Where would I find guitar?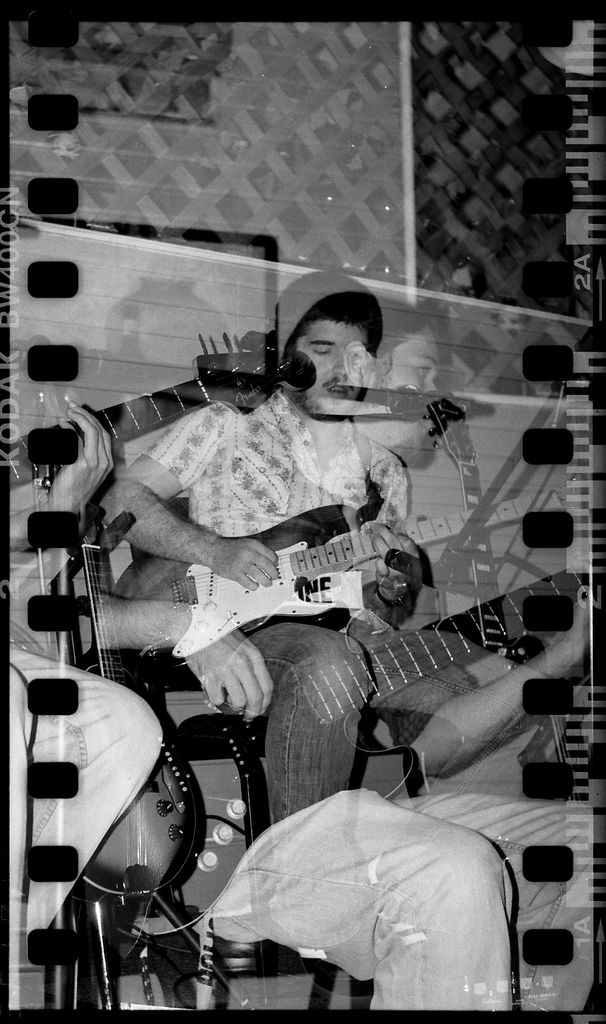
At (left=111, top=488, right=569, bottom=666).
